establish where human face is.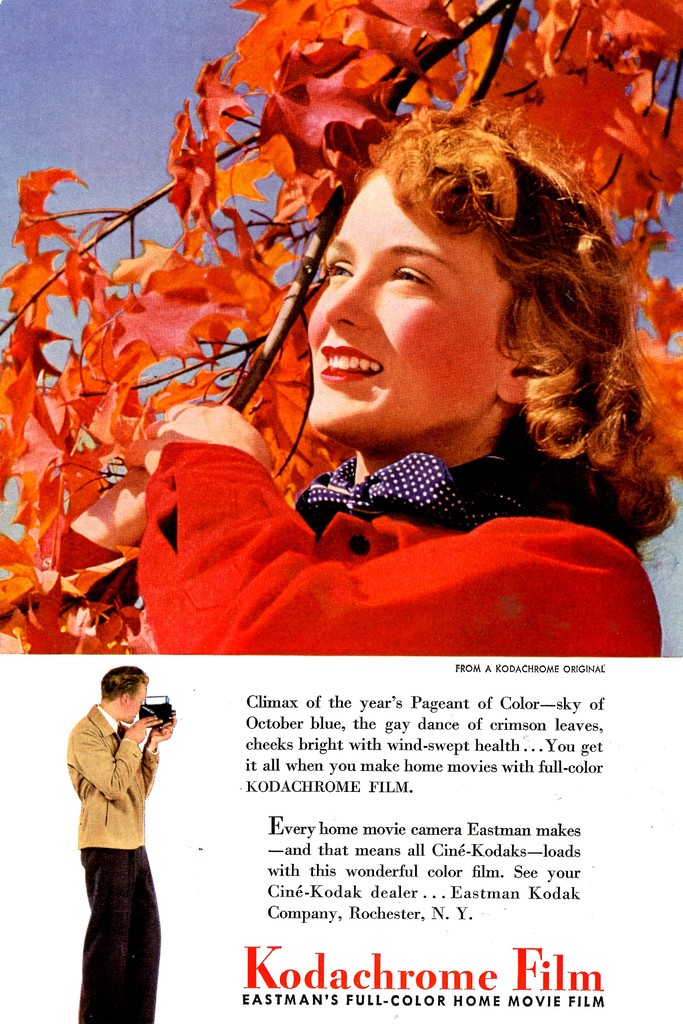
Established at x1=129 y1=679 x2=148 y2=724.
